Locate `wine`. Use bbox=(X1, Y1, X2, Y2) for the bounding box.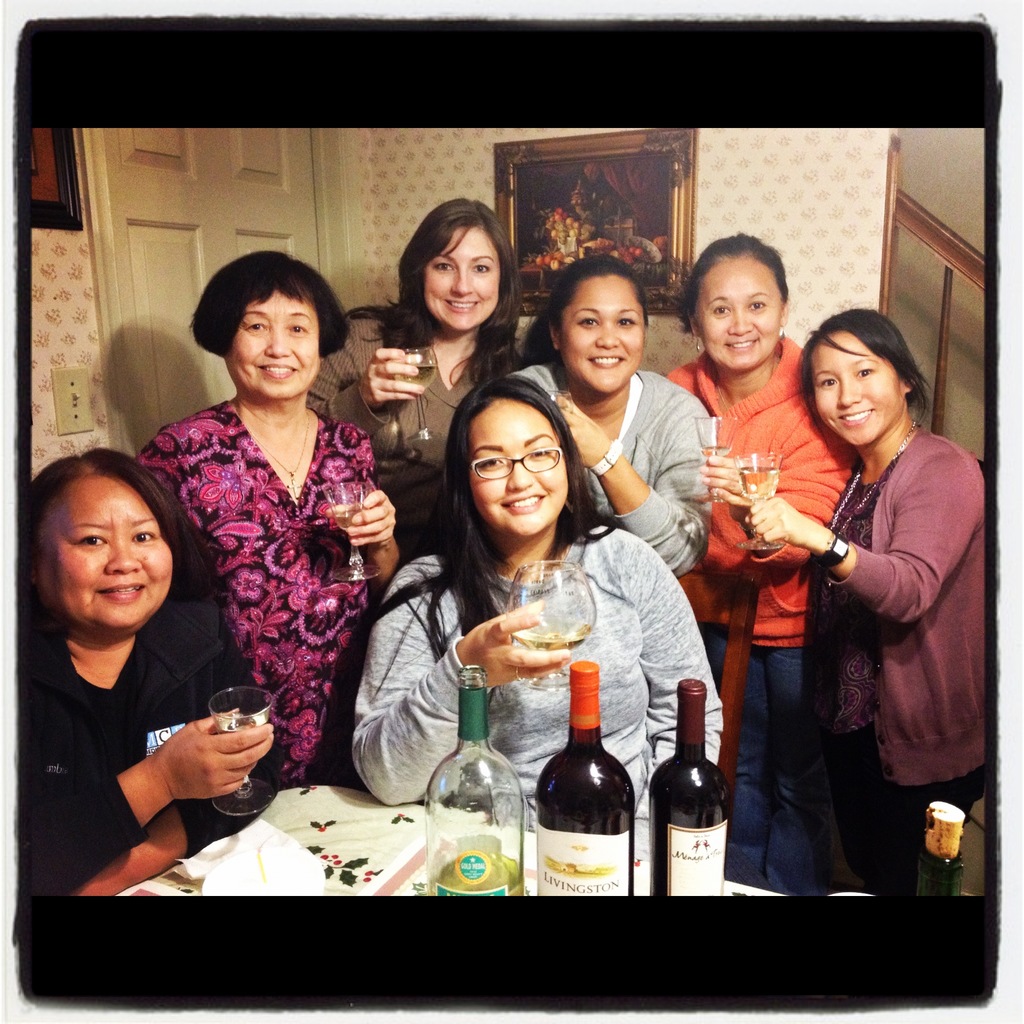
bbox=(698, 444, 727, 457).
